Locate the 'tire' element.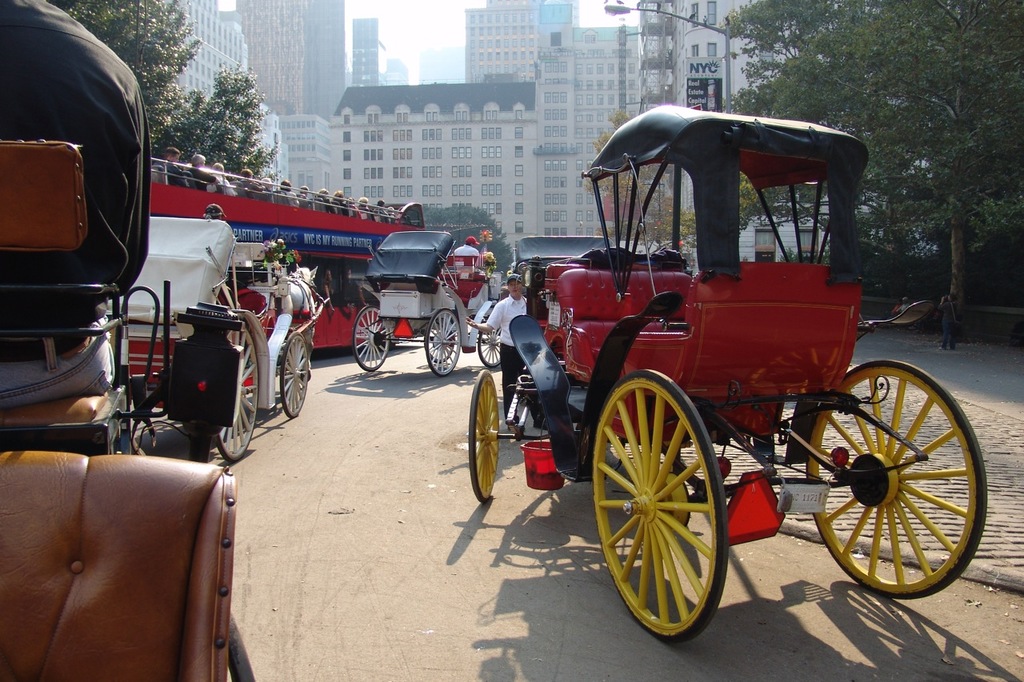
Element bbox: bbox(478, 315, 502, 366).
